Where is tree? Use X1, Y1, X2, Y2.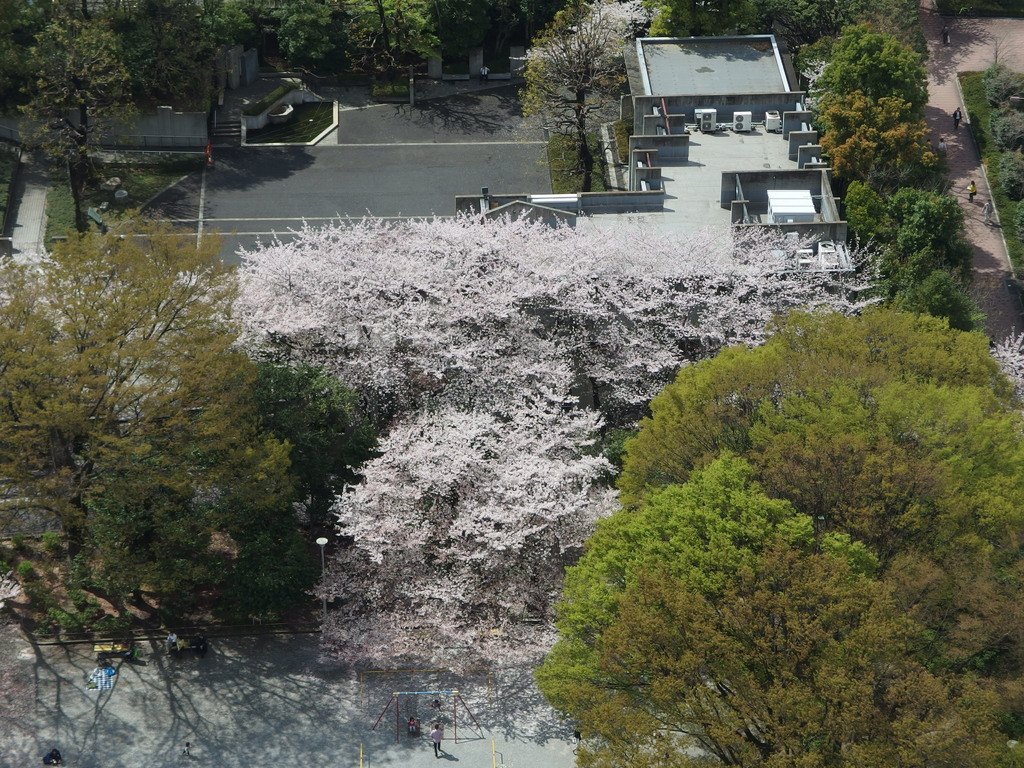
540, 463, 1016, 767.
